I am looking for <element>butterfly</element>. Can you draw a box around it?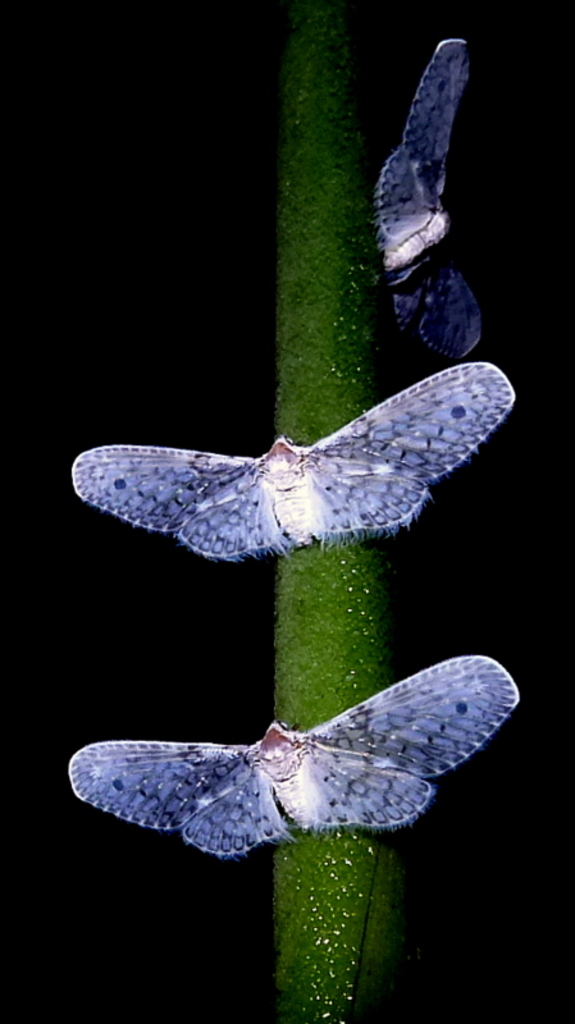
Sure, the bounding box is <box>41,652,530,869</box>.
